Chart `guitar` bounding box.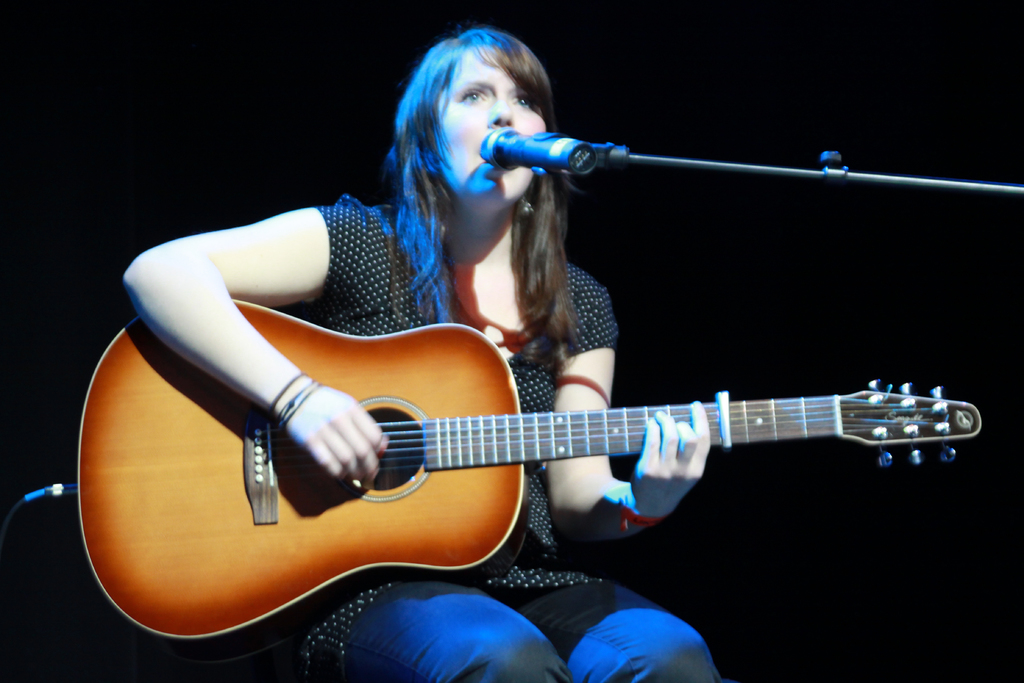
Charted: box=[72, 298, 986, 652].
